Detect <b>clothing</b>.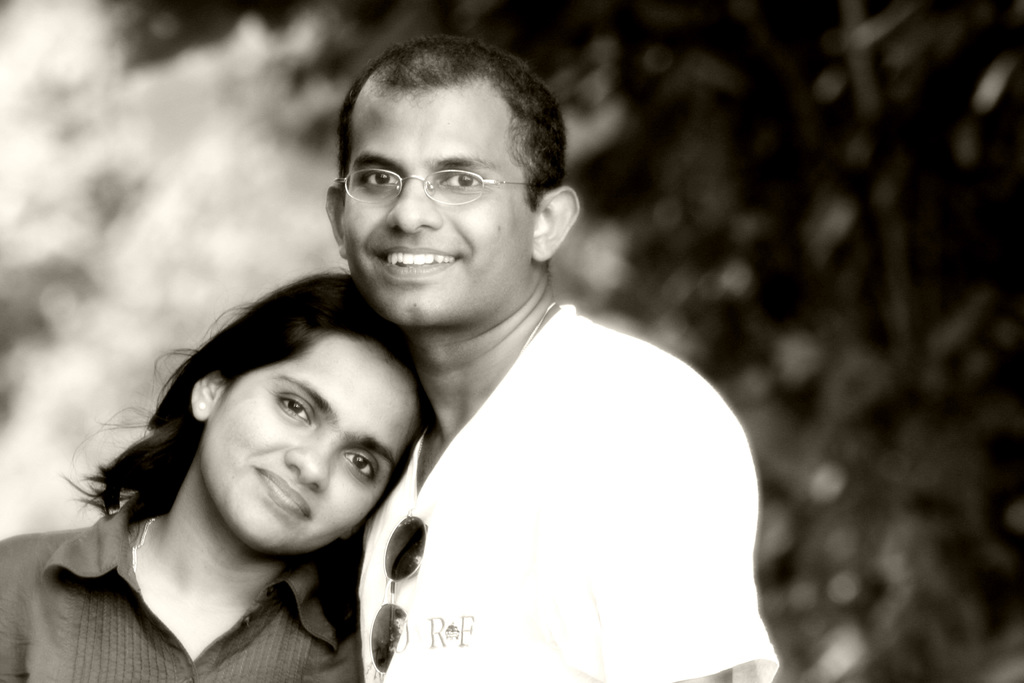
Detected at <bbox>0, 509, 357, 682</bbox>.
